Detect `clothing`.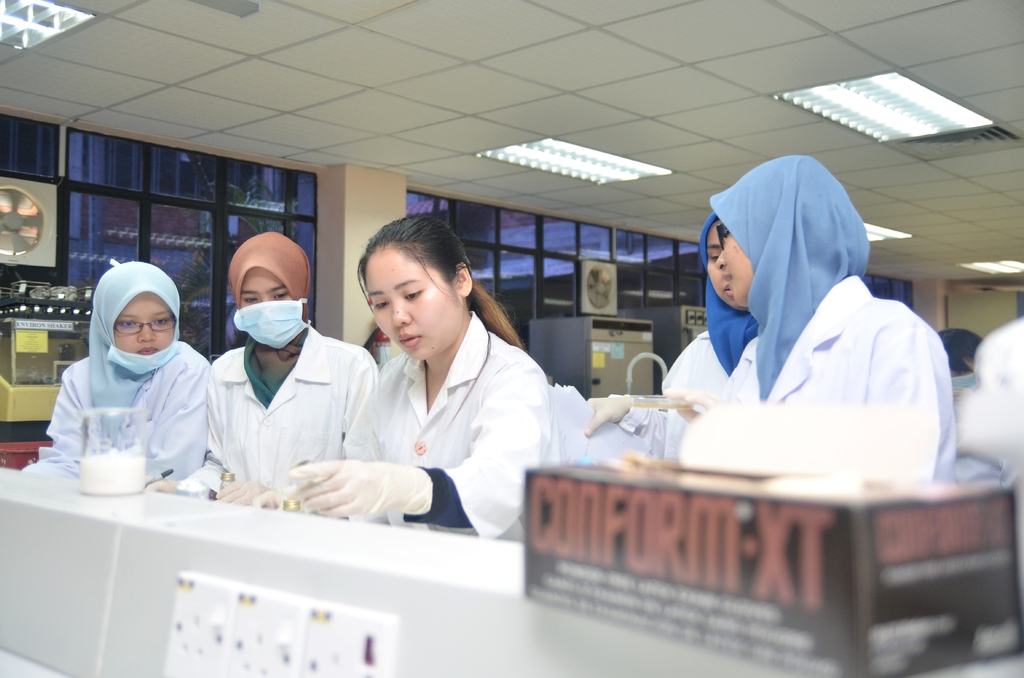
Detected at {"left": 37, "top": 304, "right": 220, "bottom": 494}.
